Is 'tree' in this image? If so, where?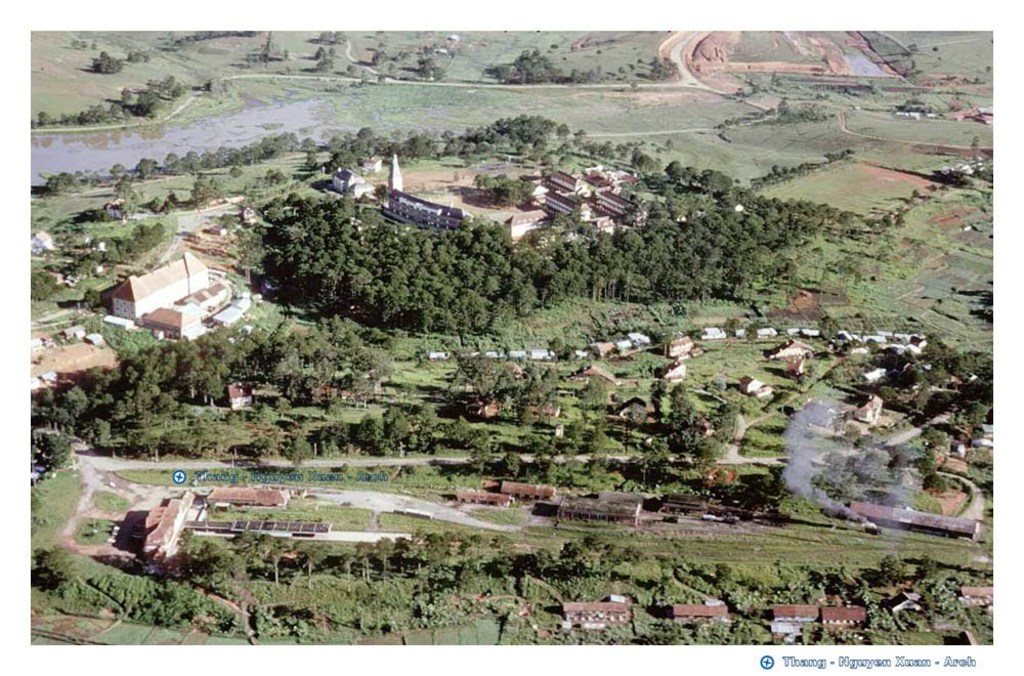
Yes, at [x1=187, y1=179, x2=220, y2=204].
